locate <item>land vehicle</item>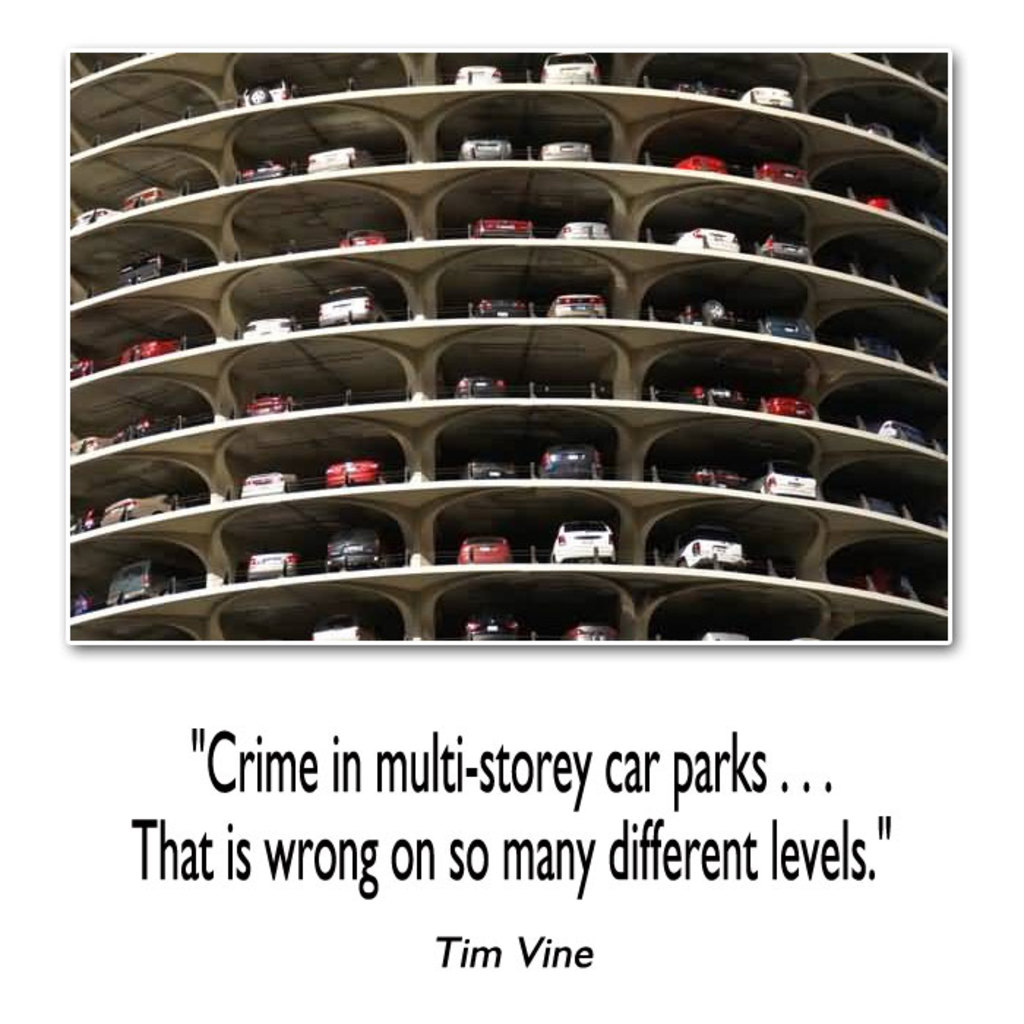
347, 231, 377, 243
